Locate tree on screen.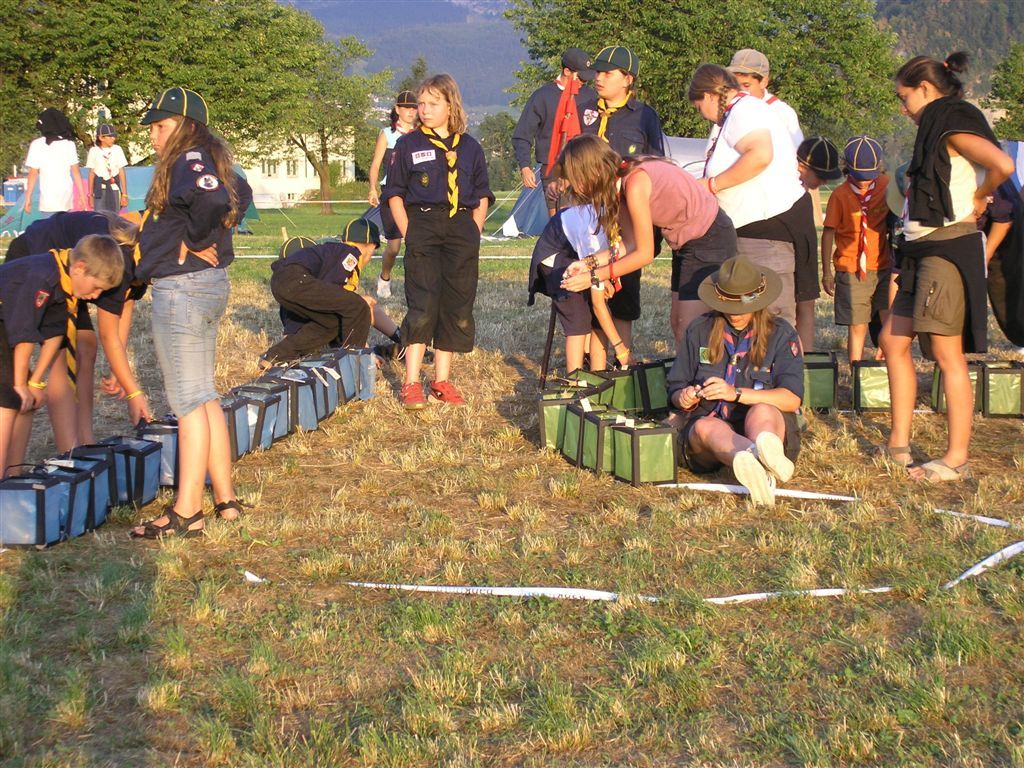
On screen at [356, 132, 385, 186].
